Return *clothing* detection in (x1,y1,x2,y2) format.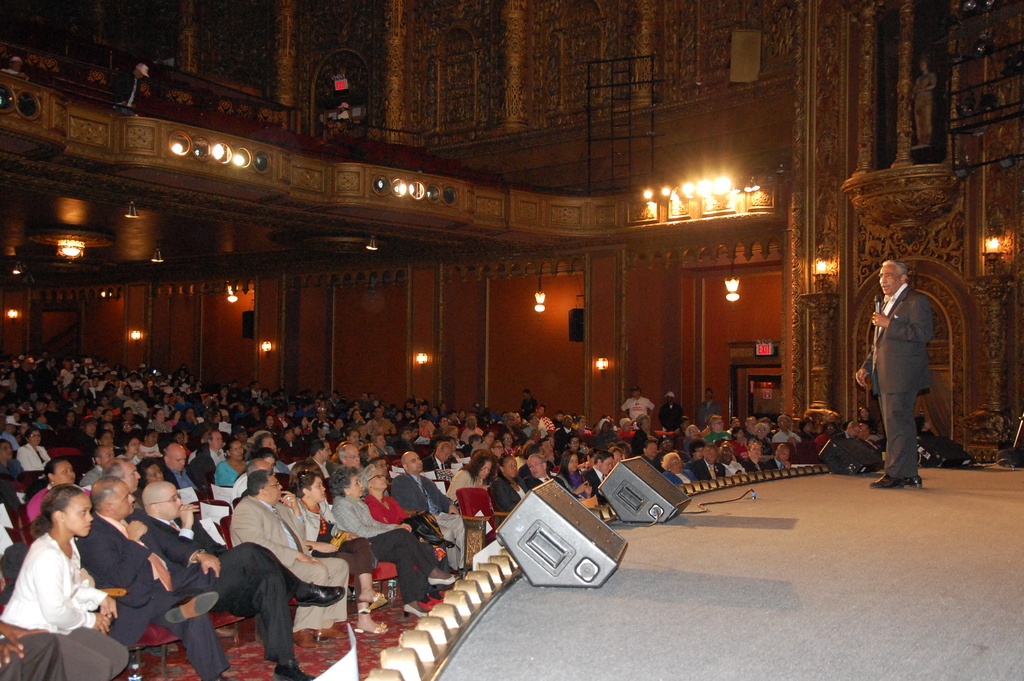
(17,440,51,470).
